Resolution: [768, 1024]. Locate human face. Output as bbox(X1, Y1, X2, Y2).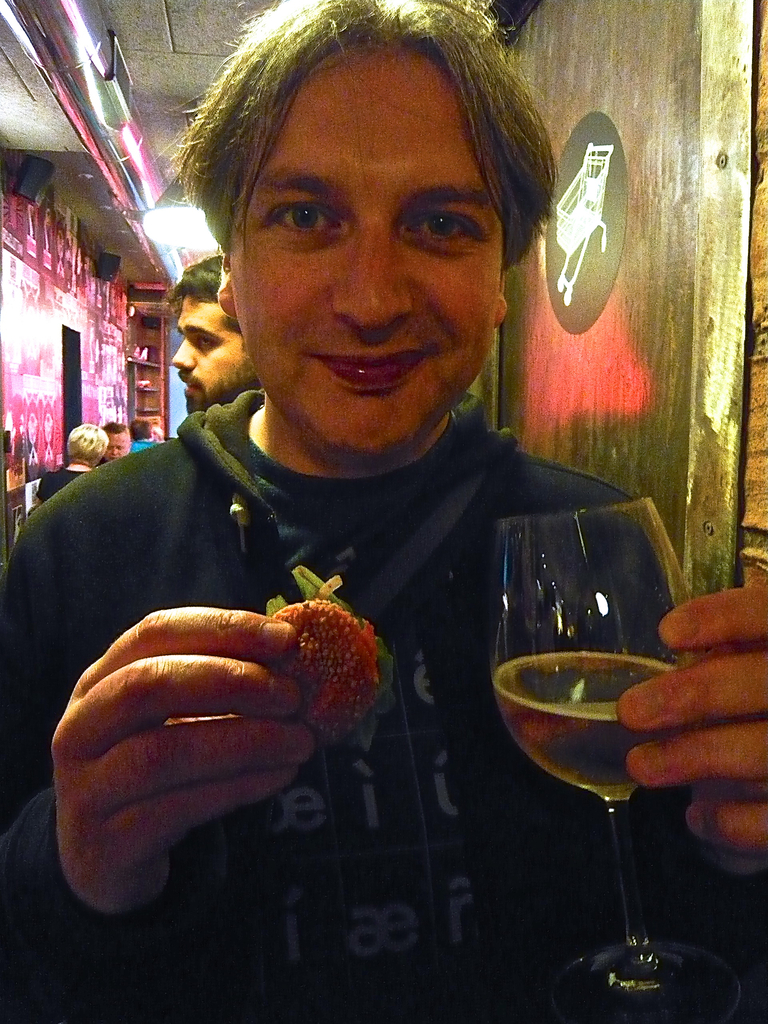
bbox(228, 40, 505, 458).
